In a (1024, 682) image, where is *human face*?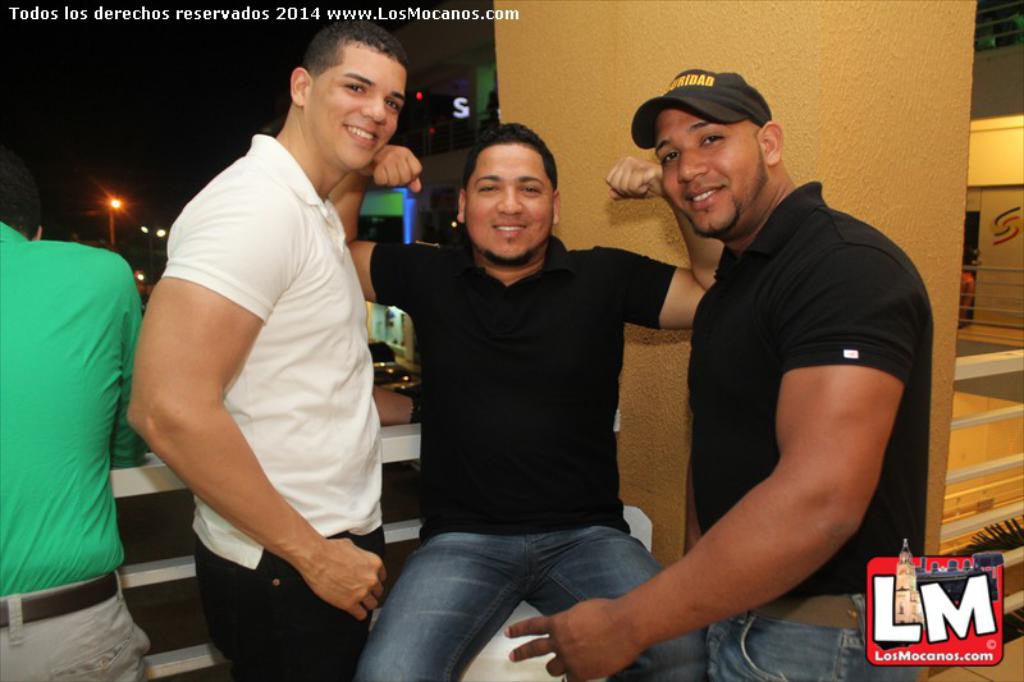
300 61 402 170.
